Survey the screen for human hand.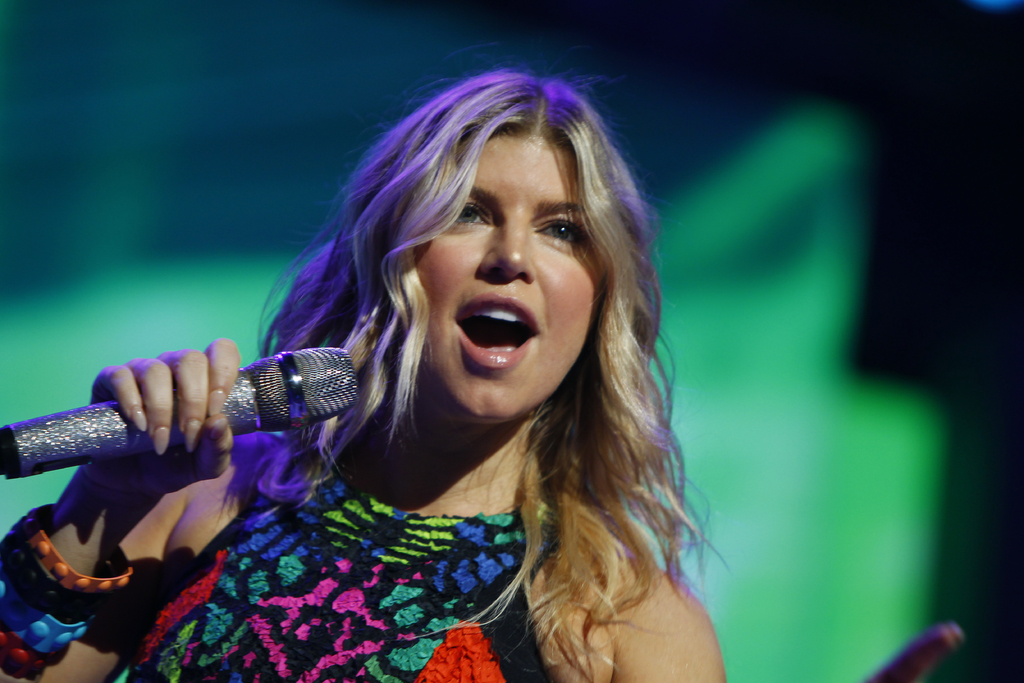
Survey found: box=[861, 624, 964, 682].
